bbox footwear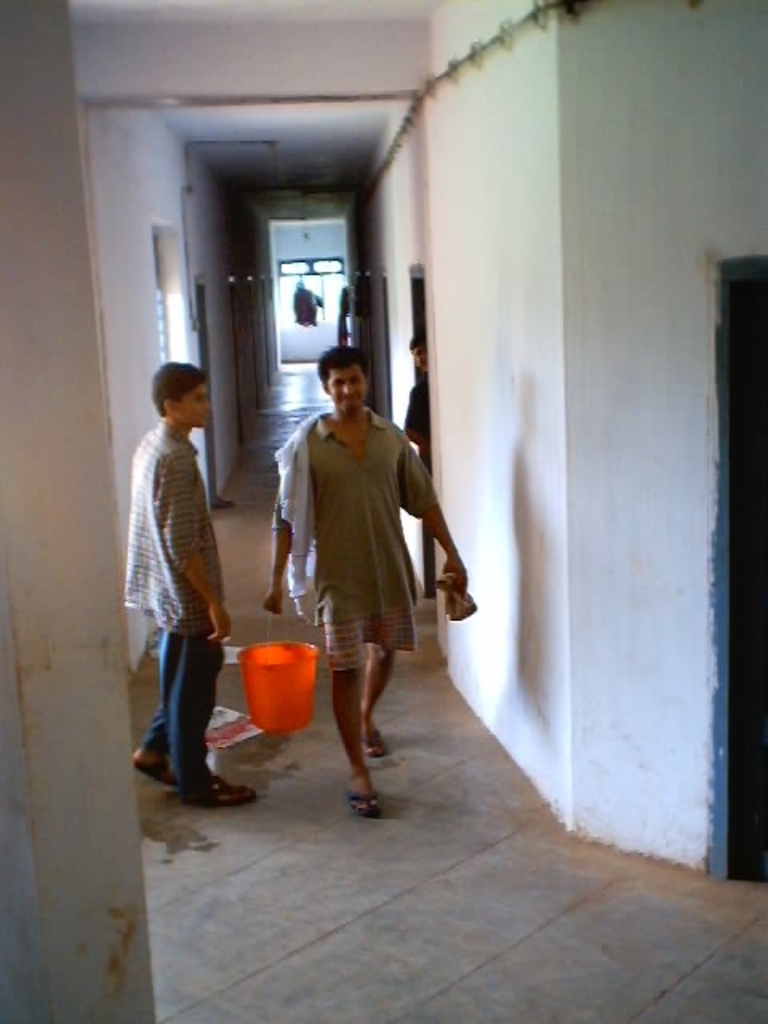
<bbox>346, 786, 381, 826</bbox>
